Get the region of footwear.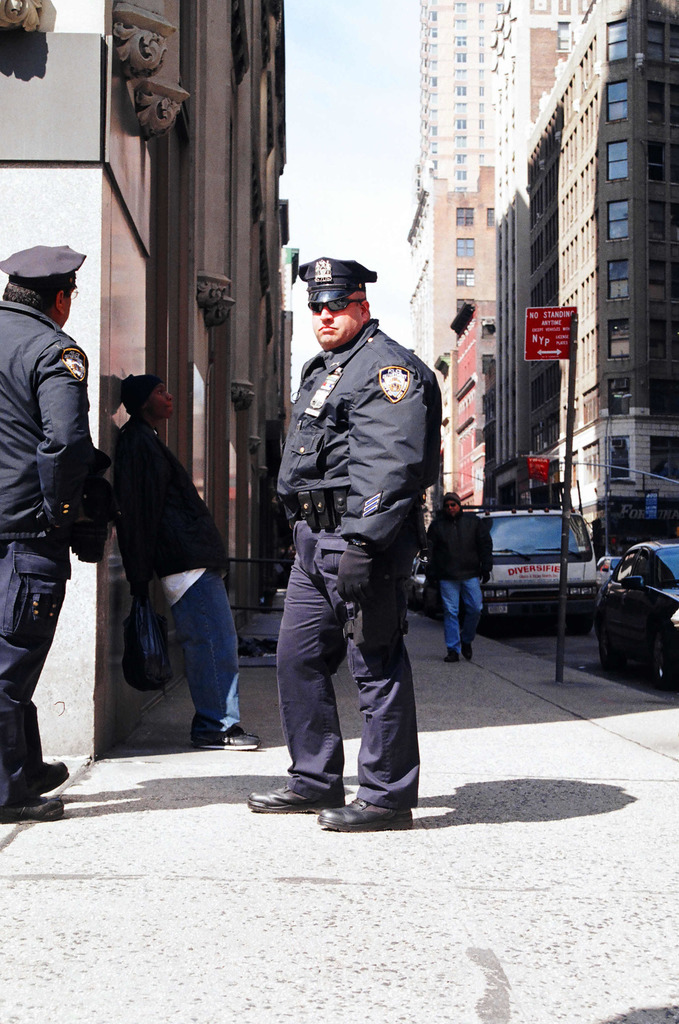
x1=443, y1=650, x2=458, y2=662.
